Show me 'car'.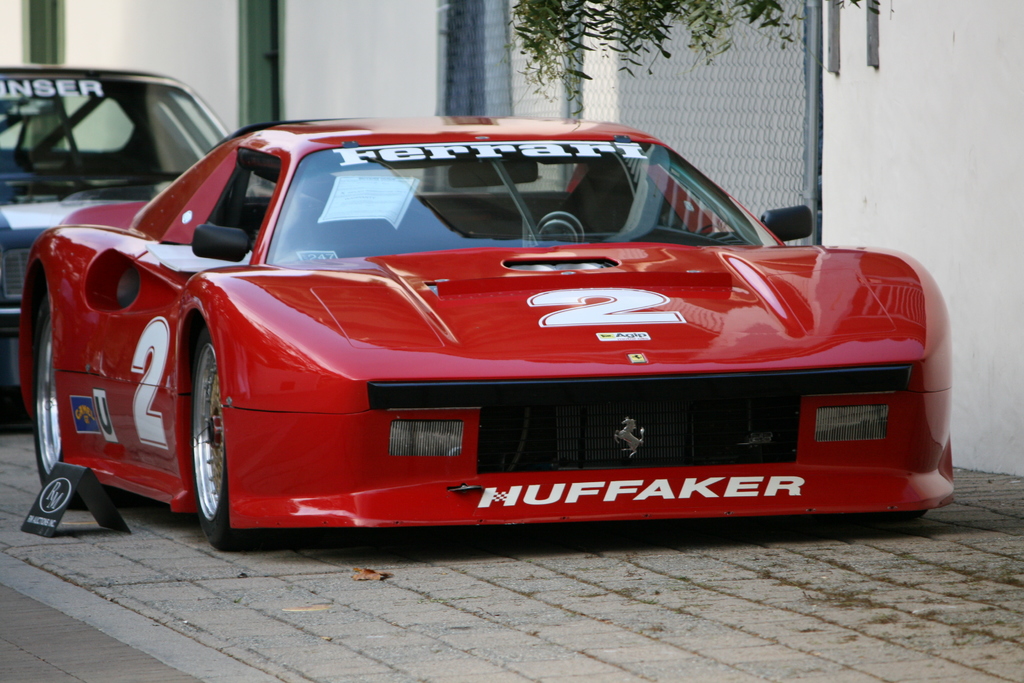
'car' is here: x1=9 y1=116 x2=924 y2=567.
